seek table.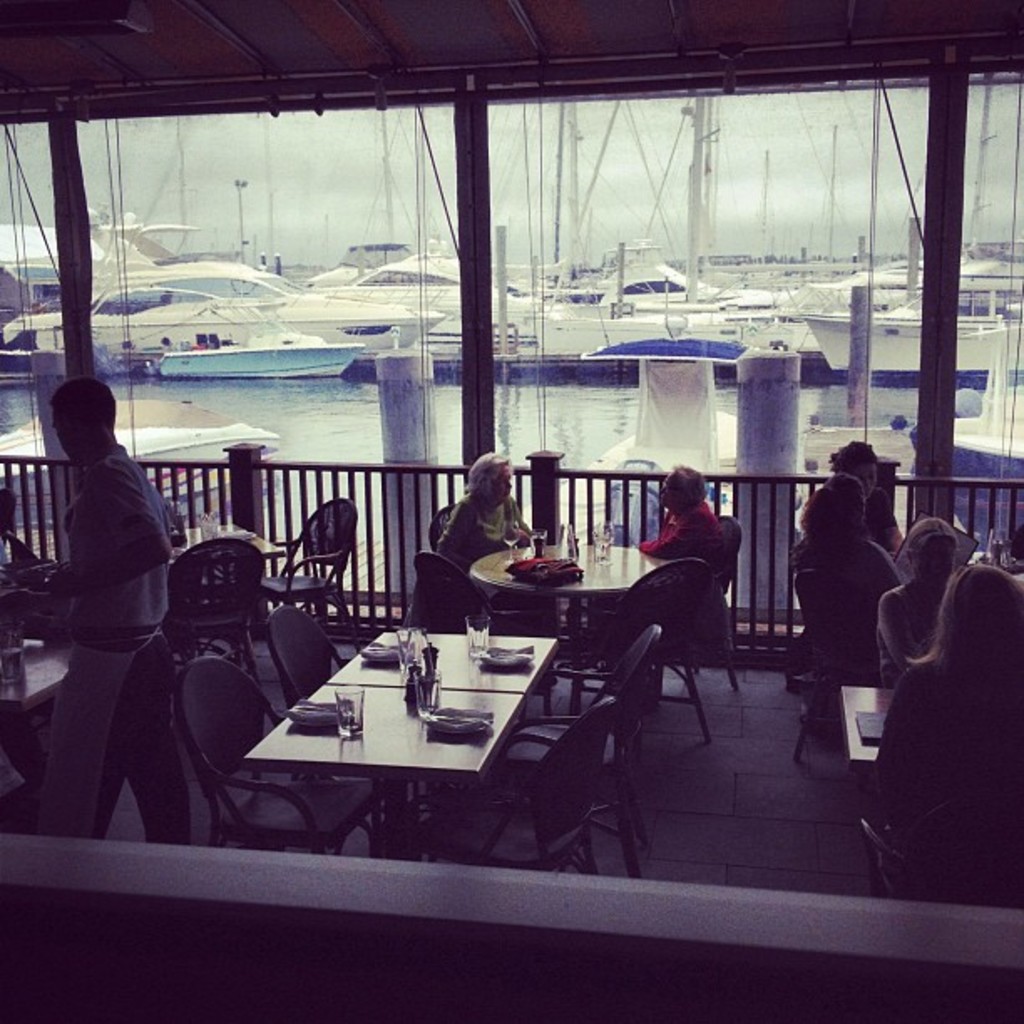
(x1=472, y1=542, x2=656, y2=601).
